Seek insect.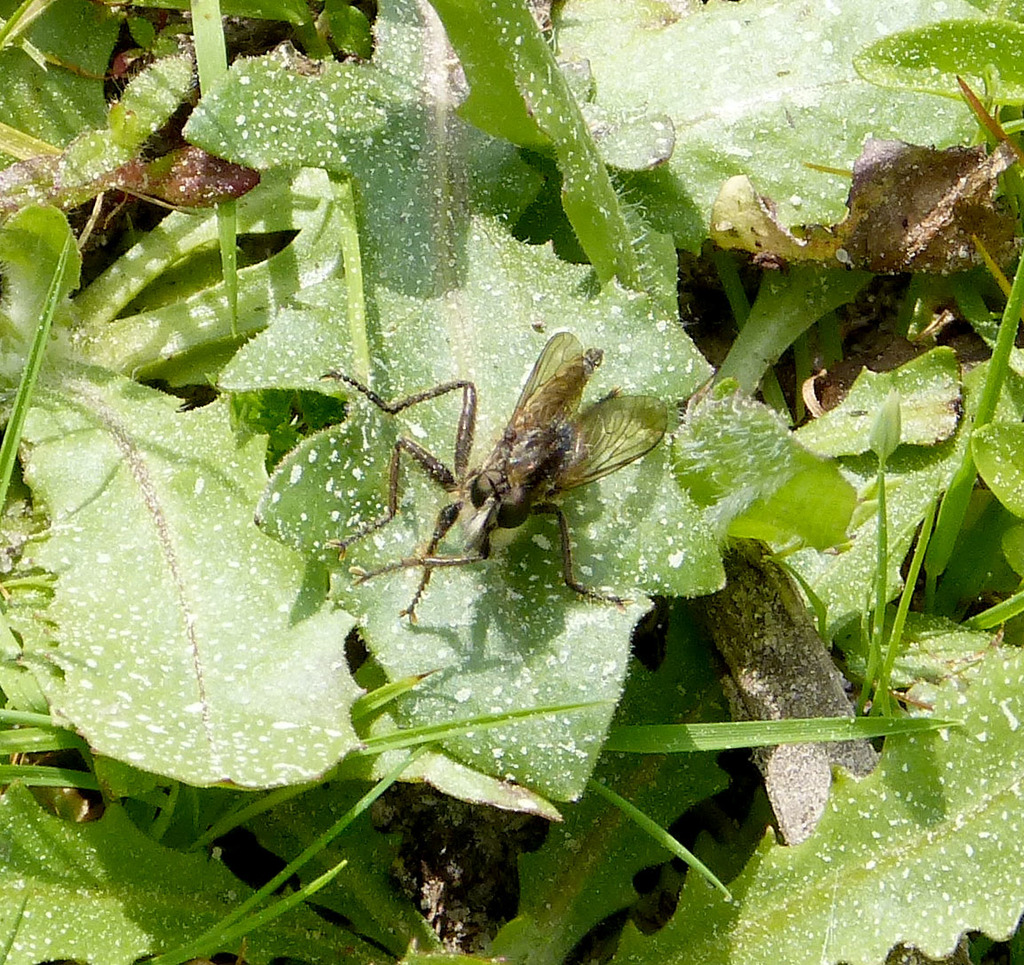
region(301, 327, 671, 614).
